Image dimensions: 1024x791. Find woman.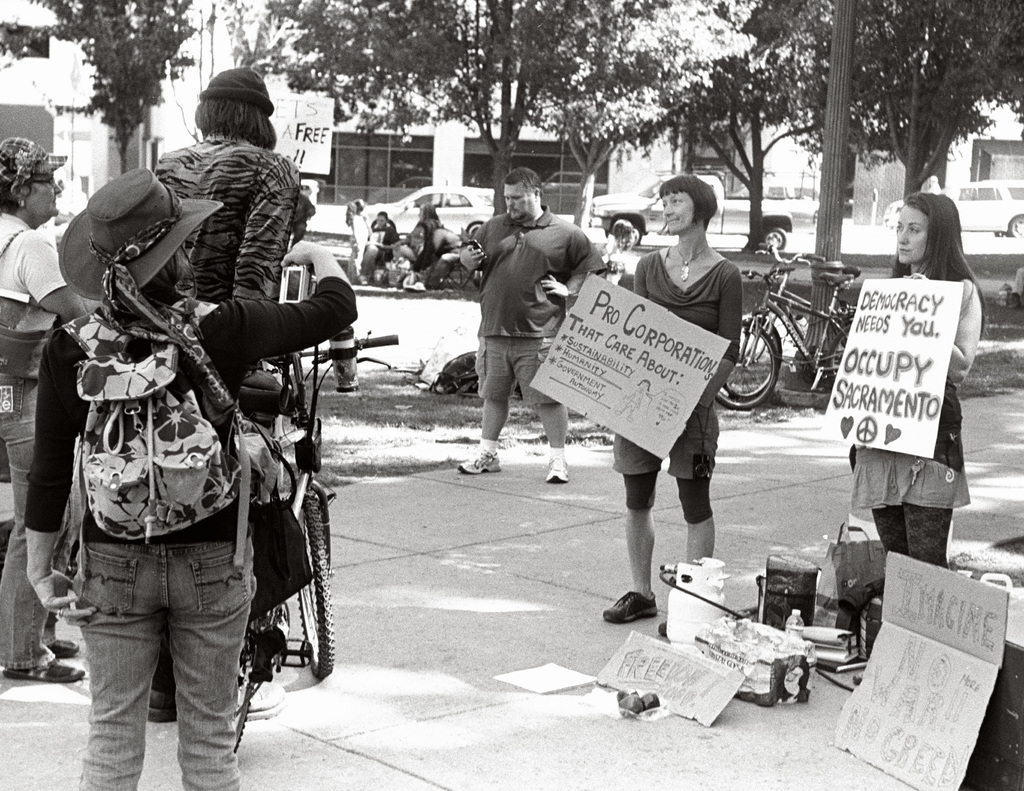
0,133,88,683.
